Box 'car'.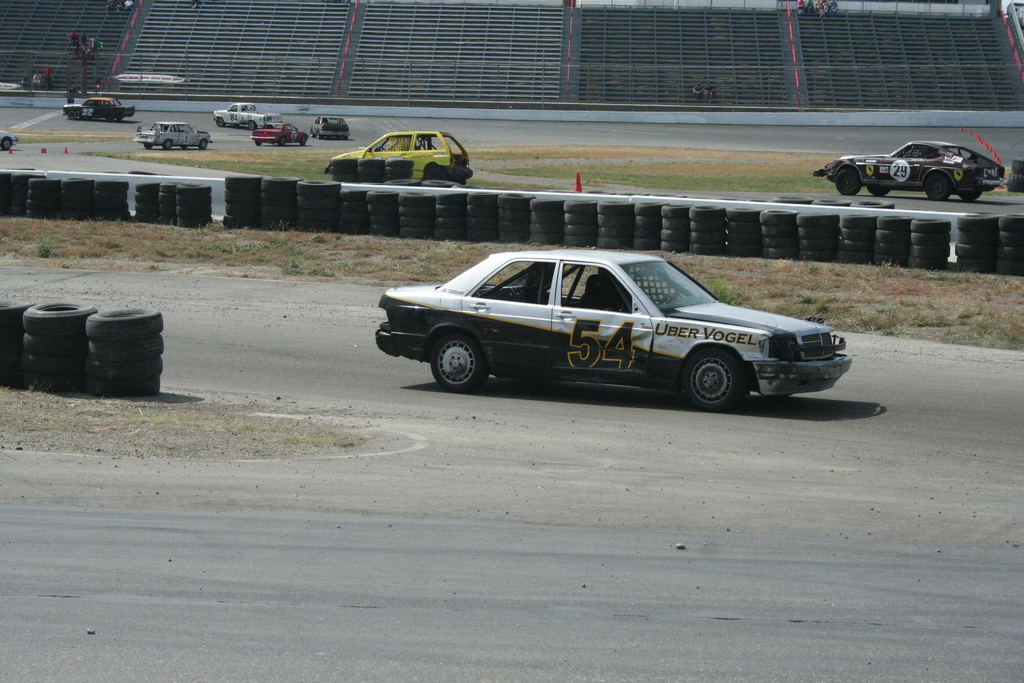
(left=370, top=238, right=852, bottom=414).
